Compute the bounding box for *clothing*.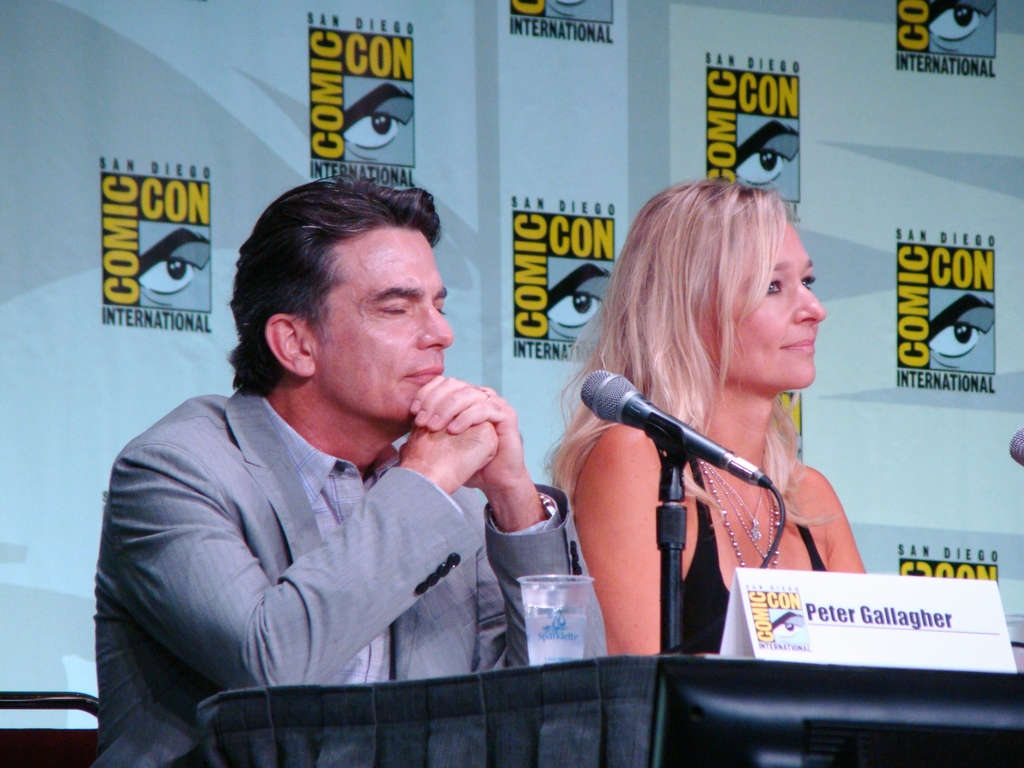
x1=86, y1=390, x2=605, y2=767.
